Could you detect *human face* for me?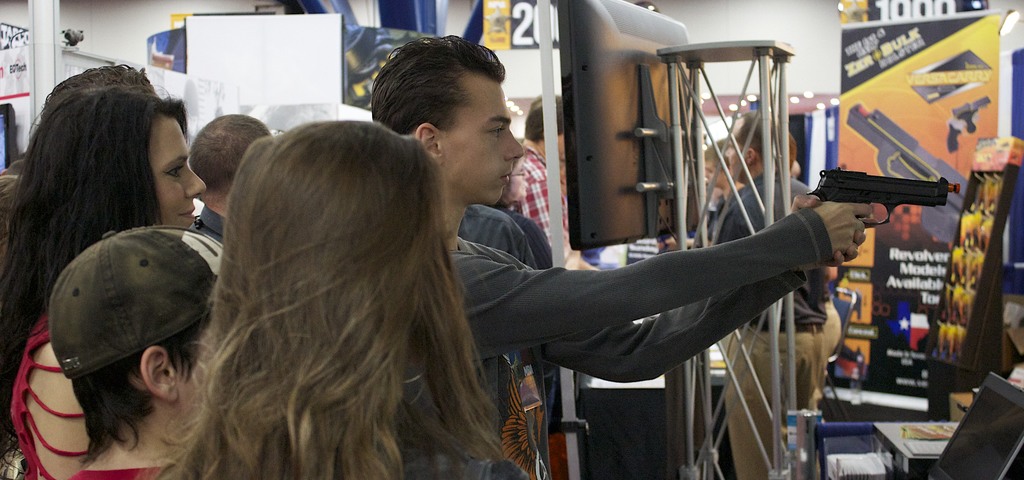
Detection result: crop(149, 114, 211, 235).
